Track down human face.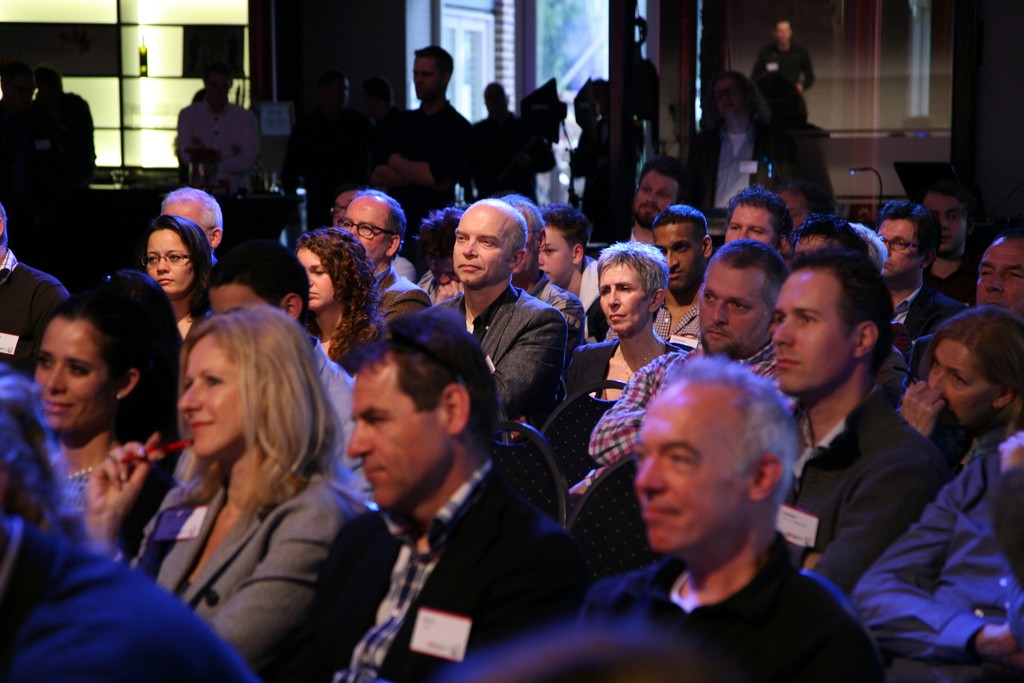
Tracked to (x1=771, y1=19, x2=788, y2=45).
